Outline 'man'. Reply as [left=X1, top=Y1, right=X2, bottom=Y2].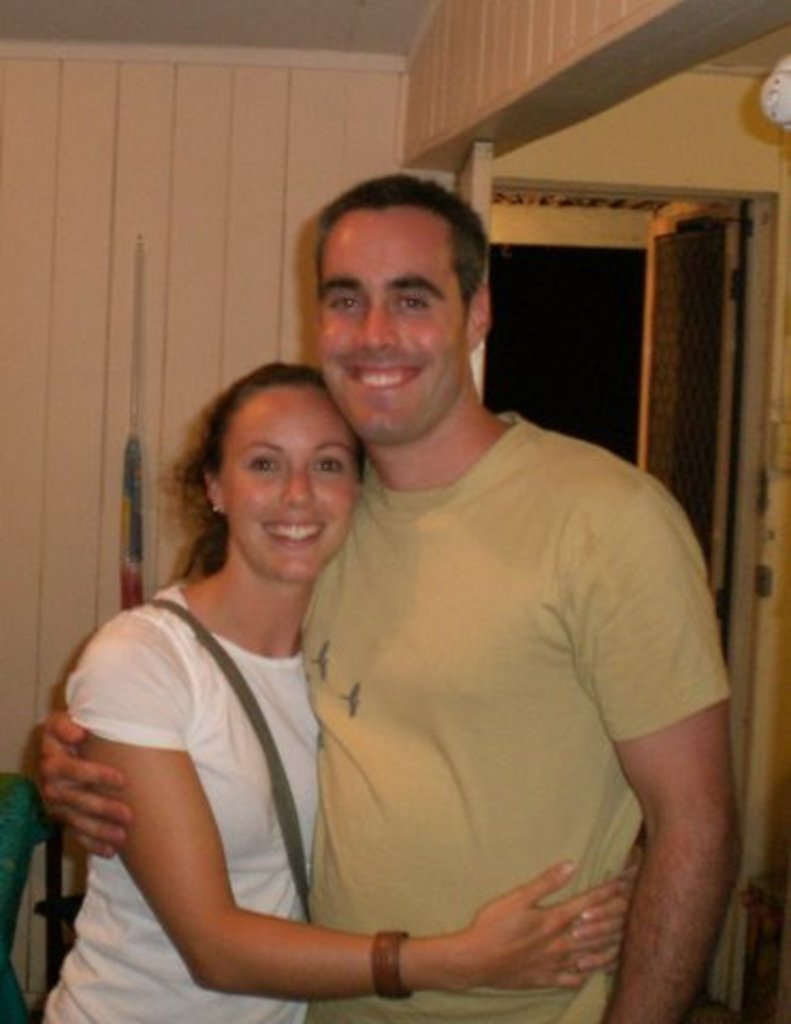
[left=32, top=173, right=748, bottom=1022].
